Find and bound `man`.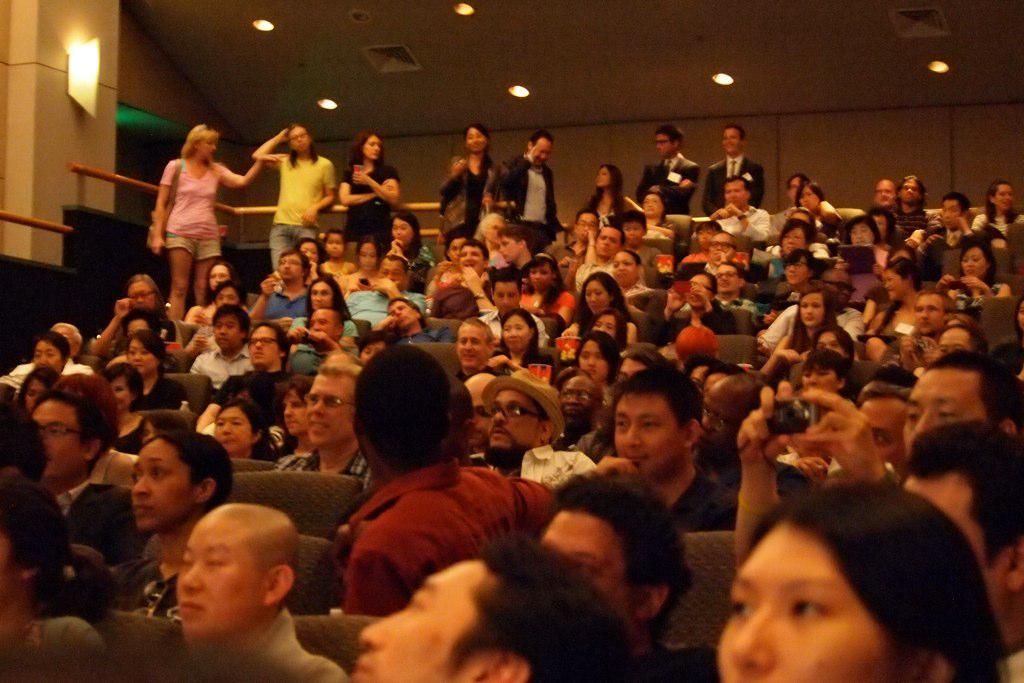
Bound: <box>703,124,763,223</box>.
